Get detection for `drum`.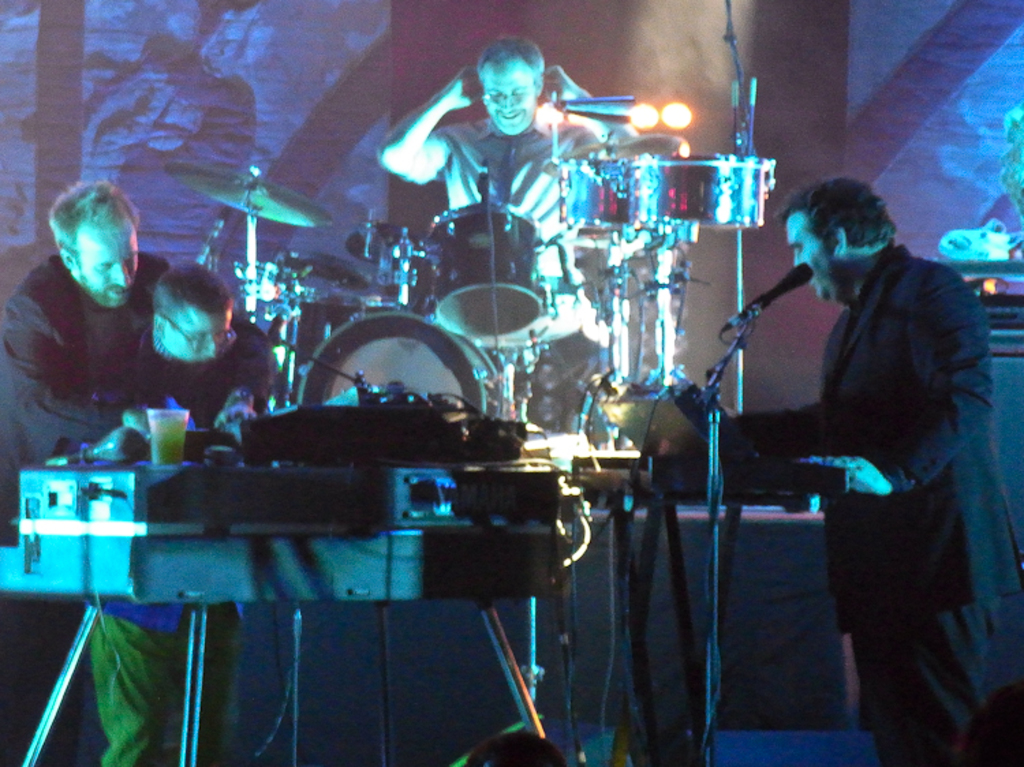
Detection: <box>624,153,774,225</box>.
